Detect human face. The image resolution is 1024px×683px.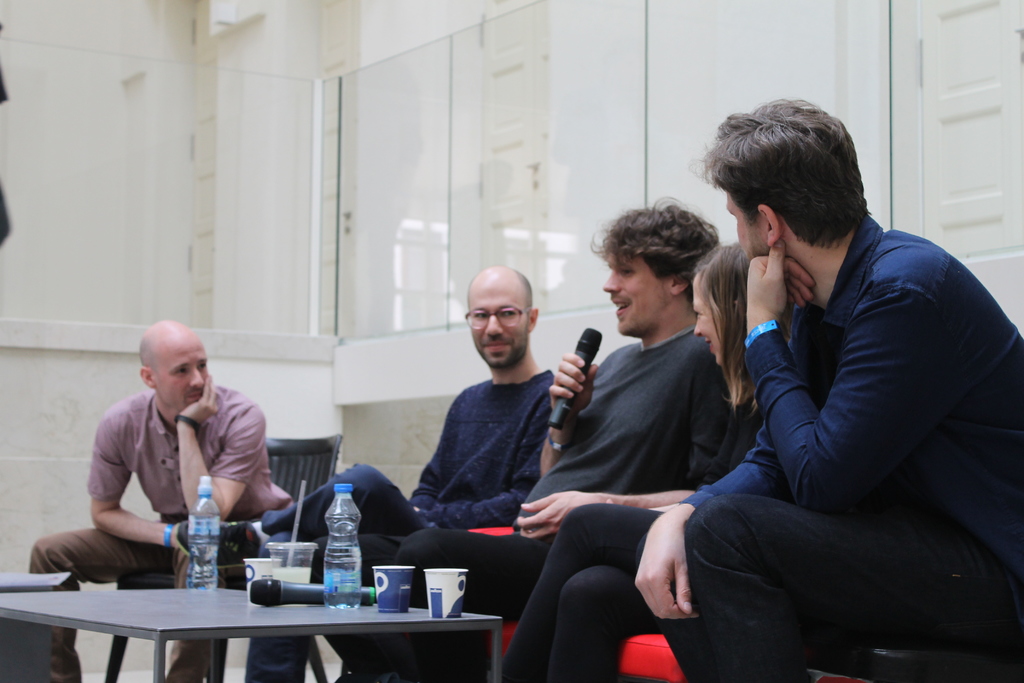
region(691, 274, 719, 358).
